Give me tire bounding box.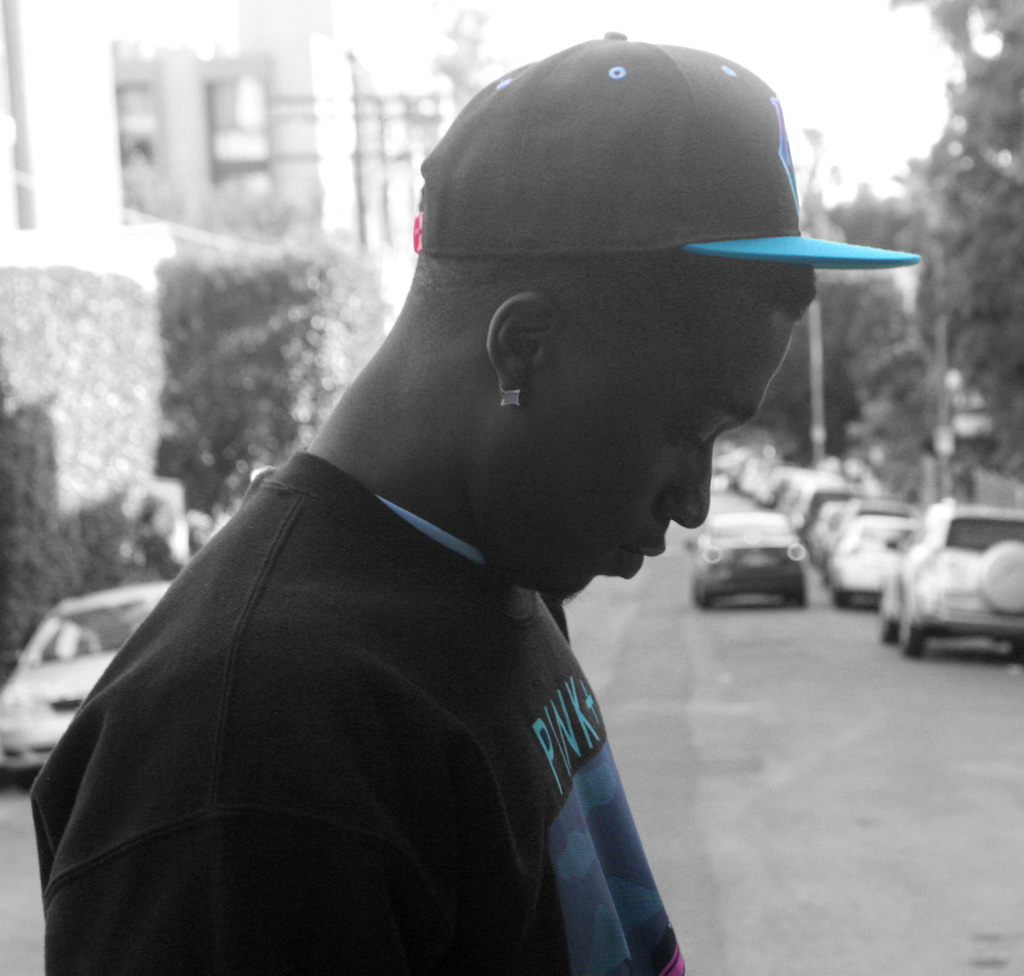
locate(980, 541, 1023, 614).
